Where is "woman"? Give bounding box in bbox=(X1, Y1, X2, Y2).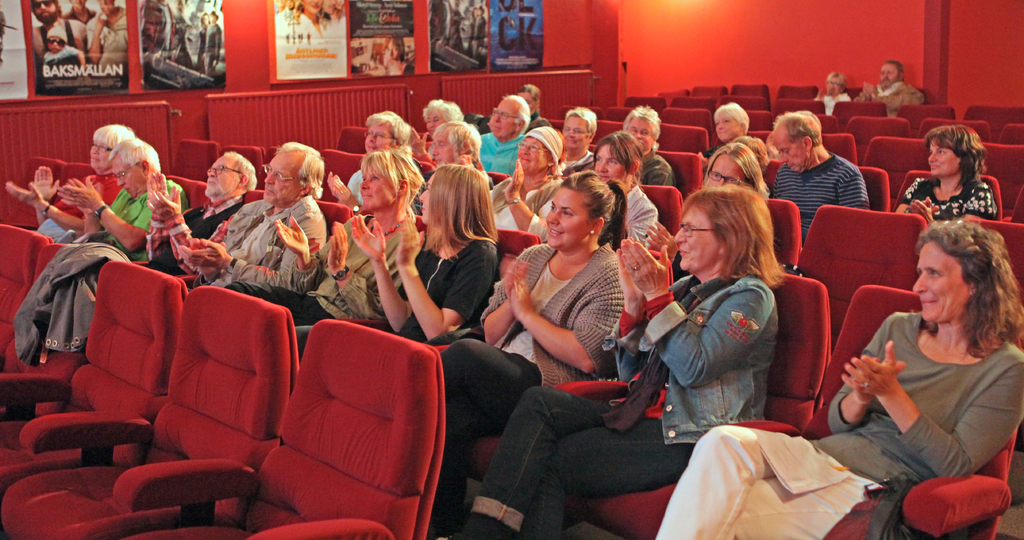
bbox=(653, 223, 1023, 539).
